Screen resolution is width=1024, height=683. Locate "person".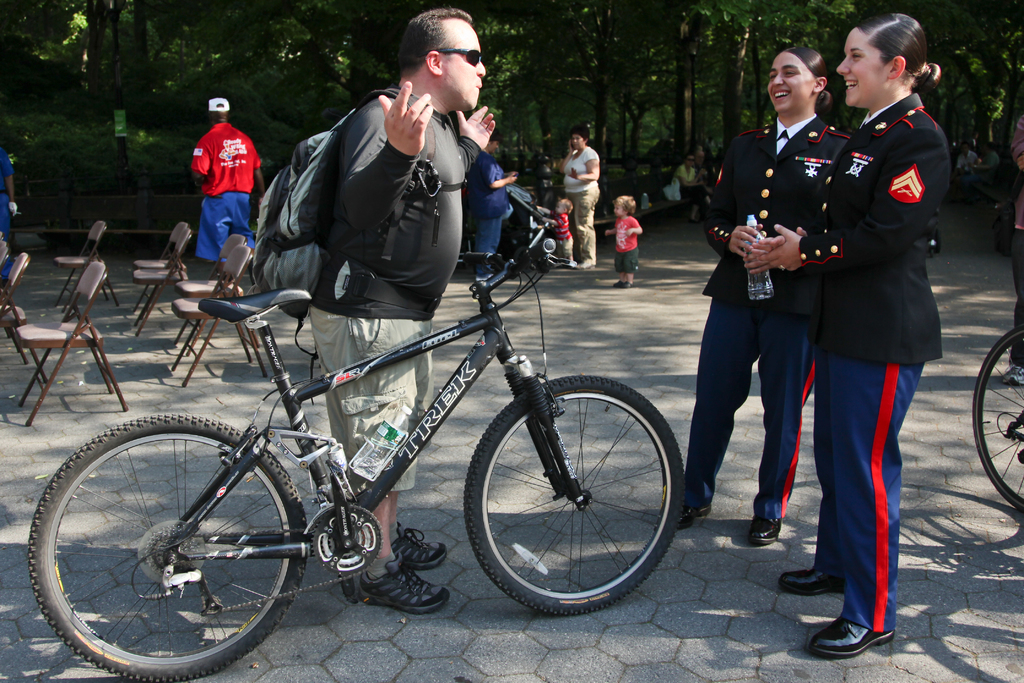
527,192,571,268.
